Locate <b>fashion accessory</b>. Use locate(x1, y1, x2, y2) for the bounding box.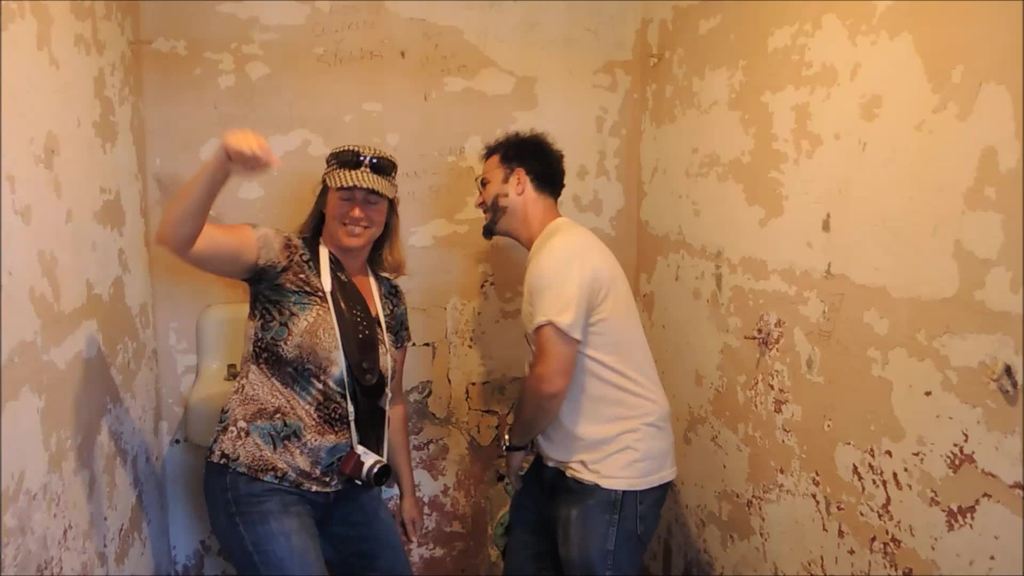
locate(328, 149, 400, 178).
